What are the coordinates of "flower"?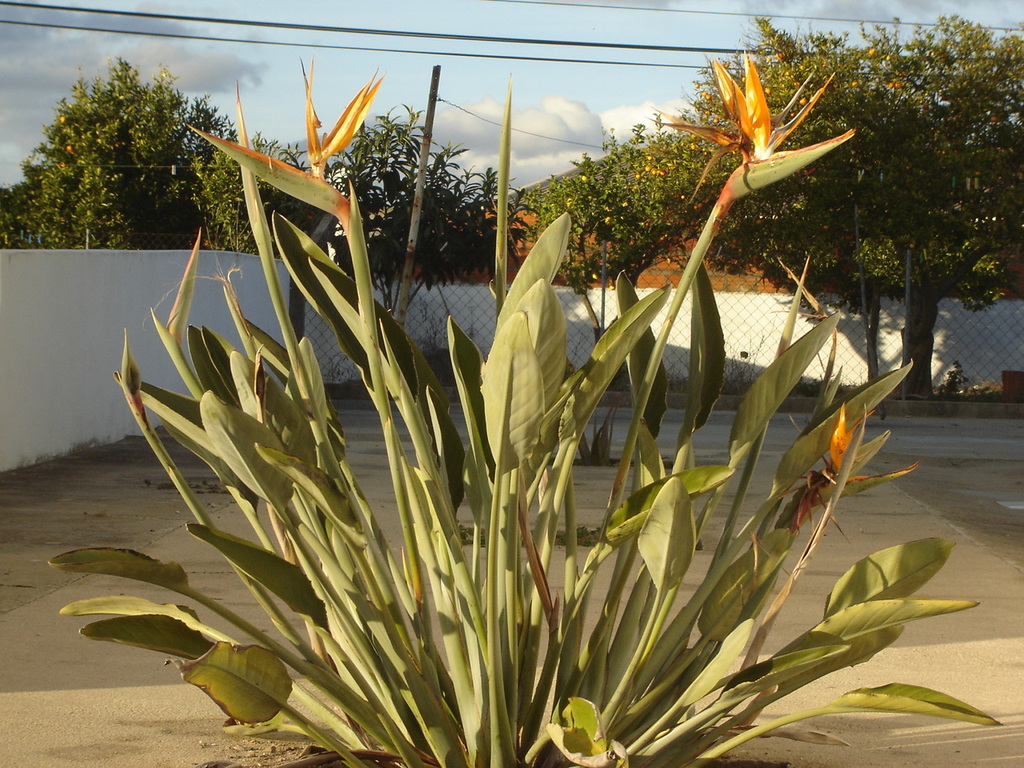
rect(816, 399, 924, 501).
